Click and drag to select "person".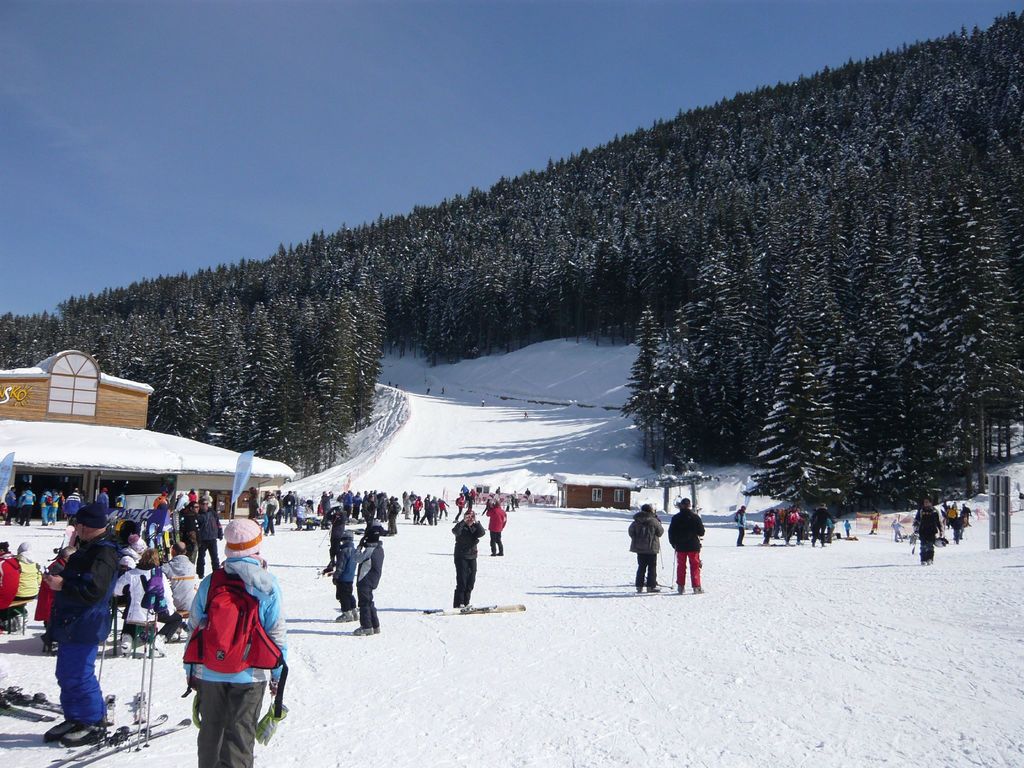
Selection: x1=423 y1=385 x2=433 y2=396.
